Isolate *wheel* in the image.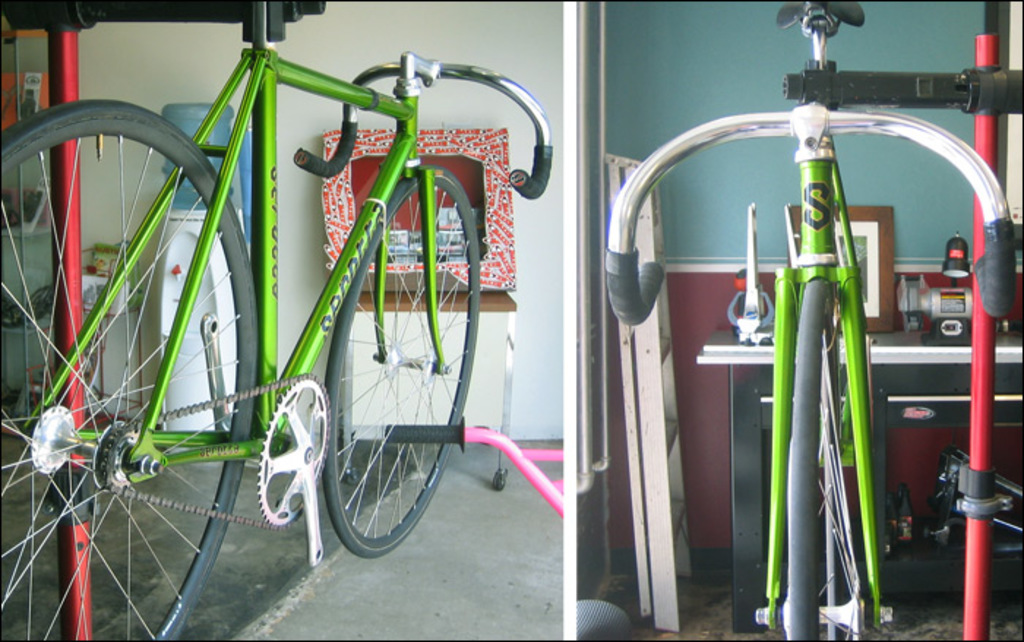
Isolated region: {"x1": 285, "y1": 149, "x2": 492, "y2": 551}.
